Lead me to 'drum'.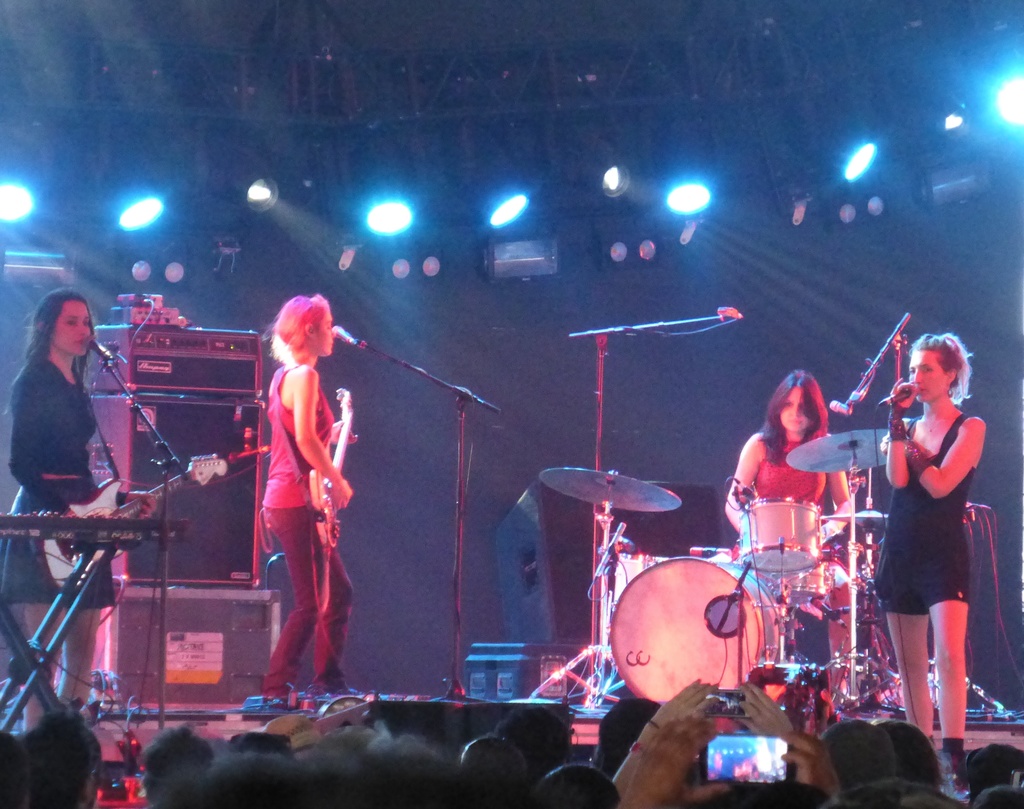
Lead to 737 497 820 574.
